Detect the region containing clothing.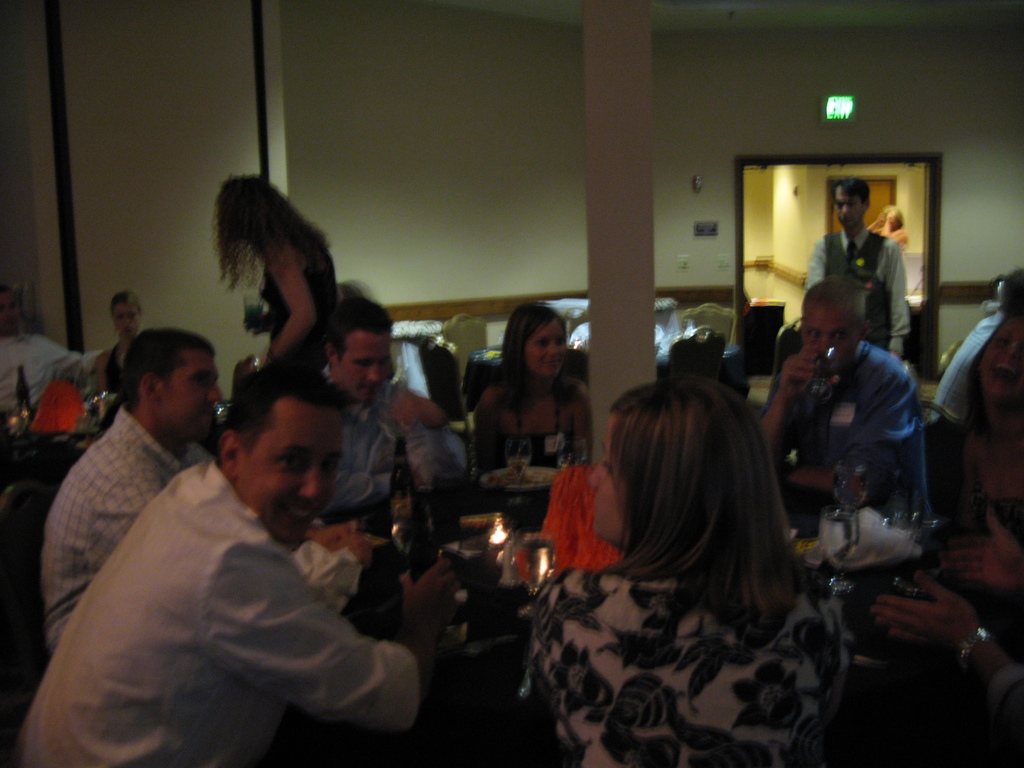
BBox(310, 371, 449, 528).
